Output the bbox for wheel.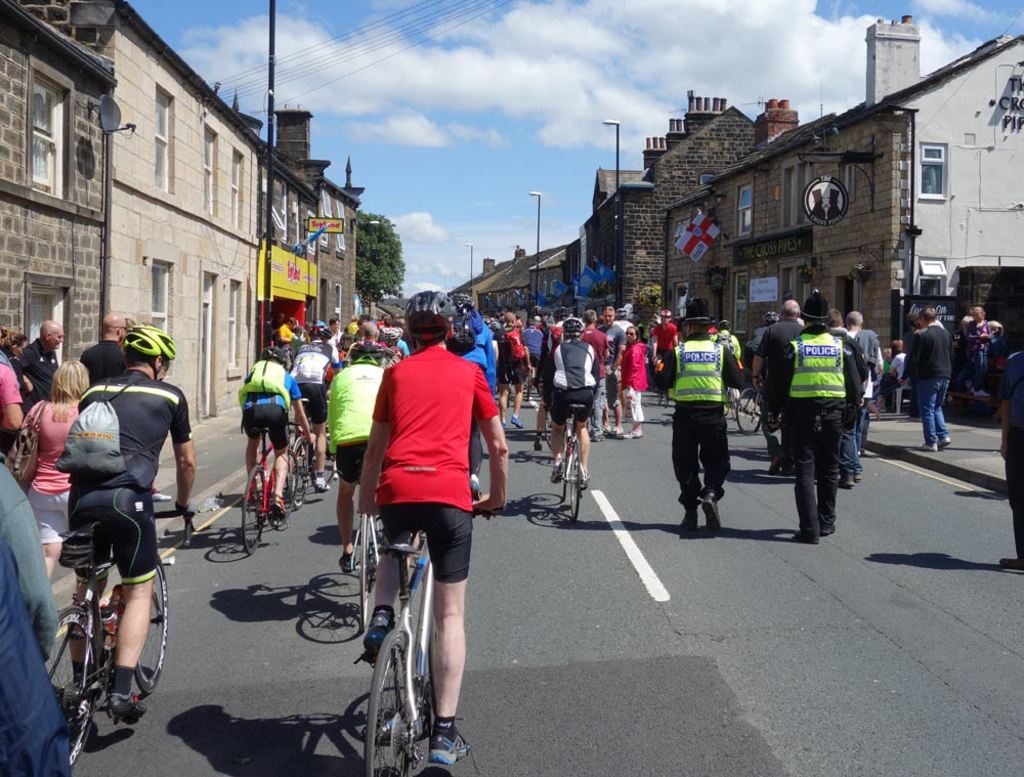
[left=723, top=388, right=731, bottom=418].
